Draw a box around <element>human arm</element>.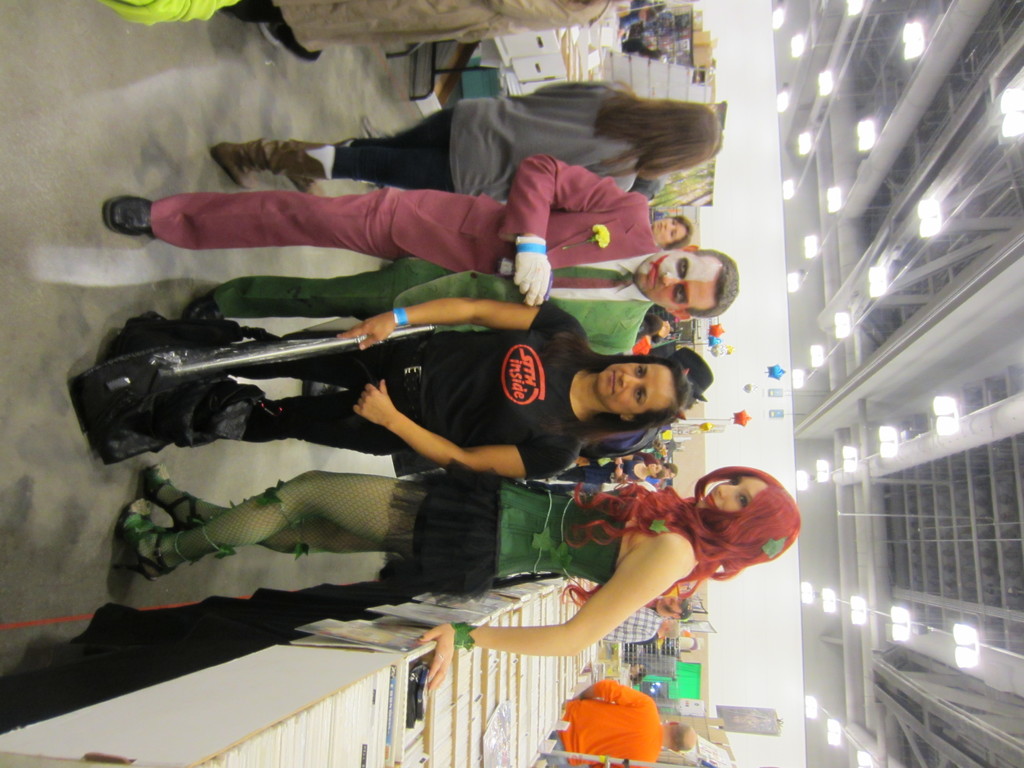
(419, 533, 681, 691).
